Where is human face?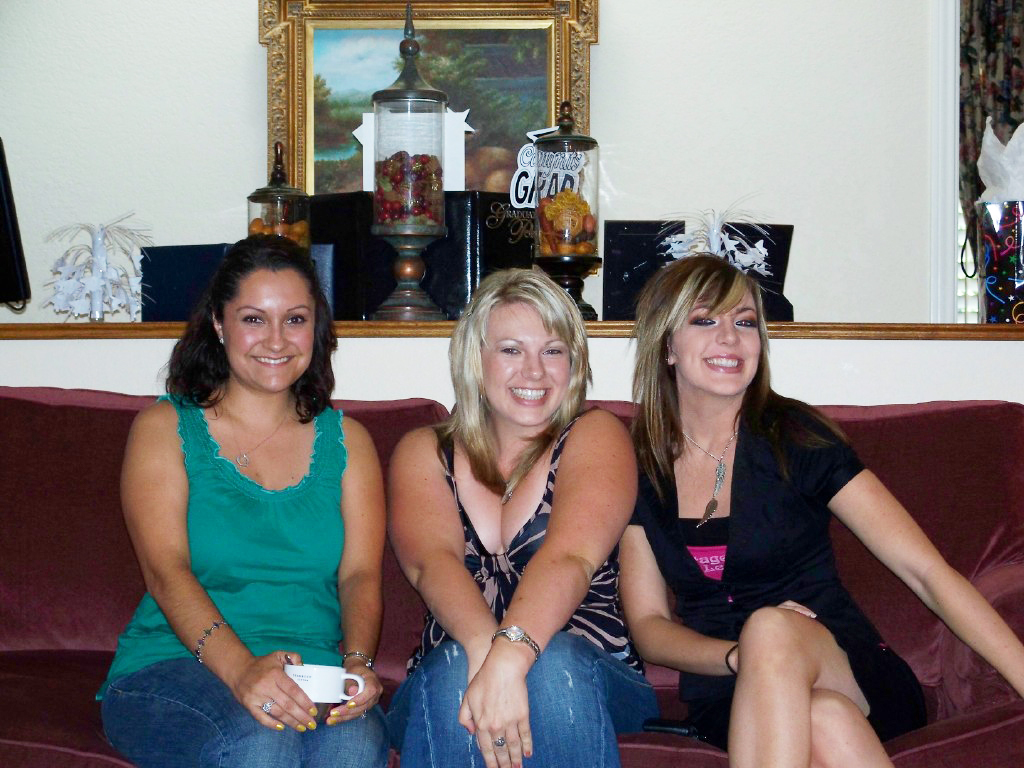
223/269/319/396.
